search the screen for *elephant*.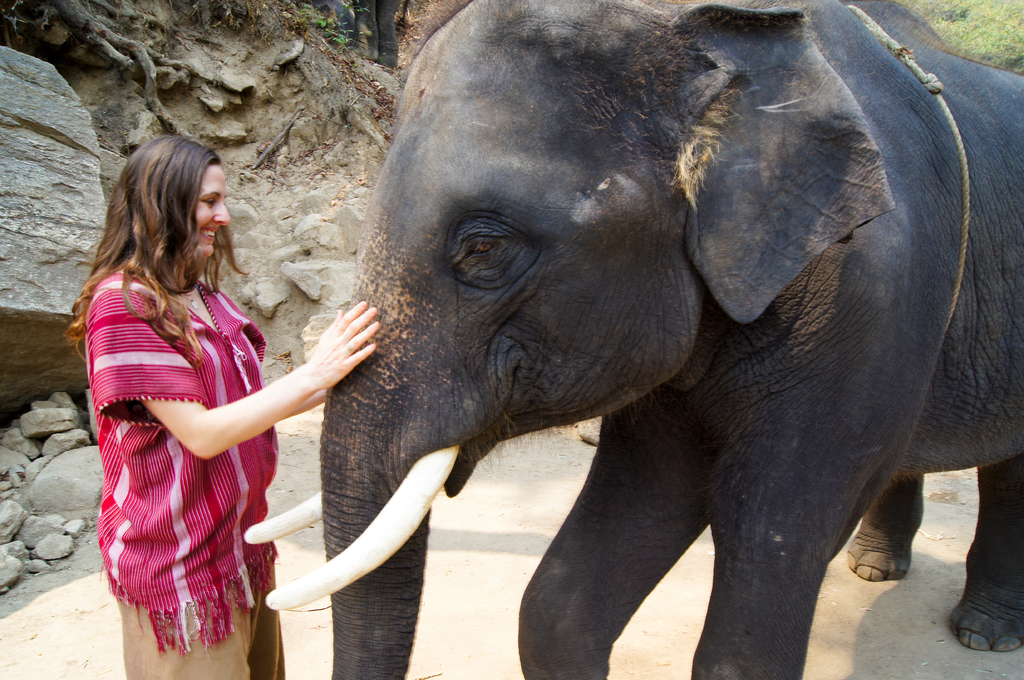
Found at locate(271, 11, 1014, 679).
